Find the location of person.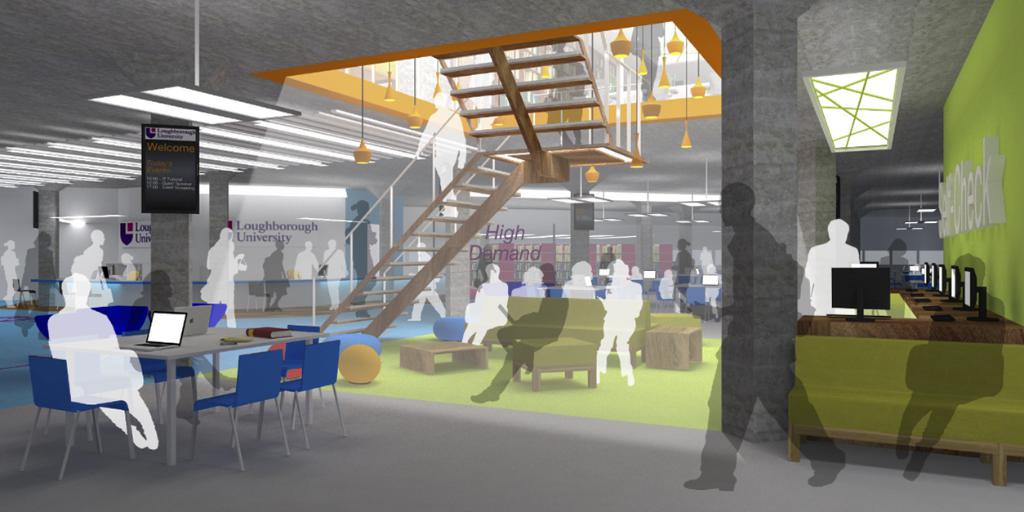
Location: (802,220,861,319).
